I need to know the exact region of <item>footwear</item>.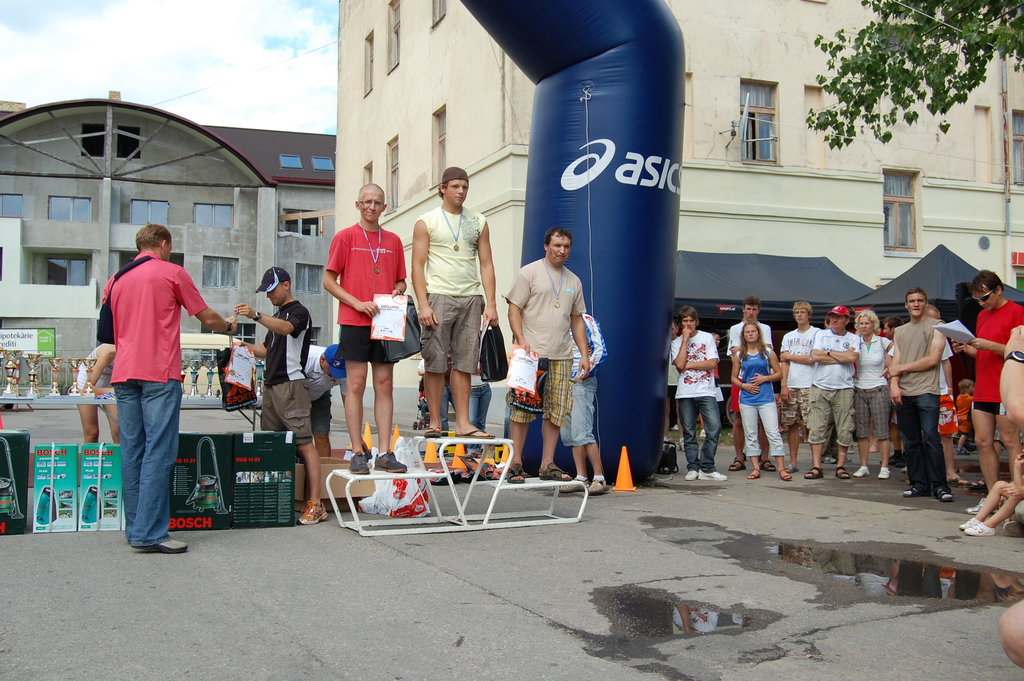
Region: 948:478:967:482.
